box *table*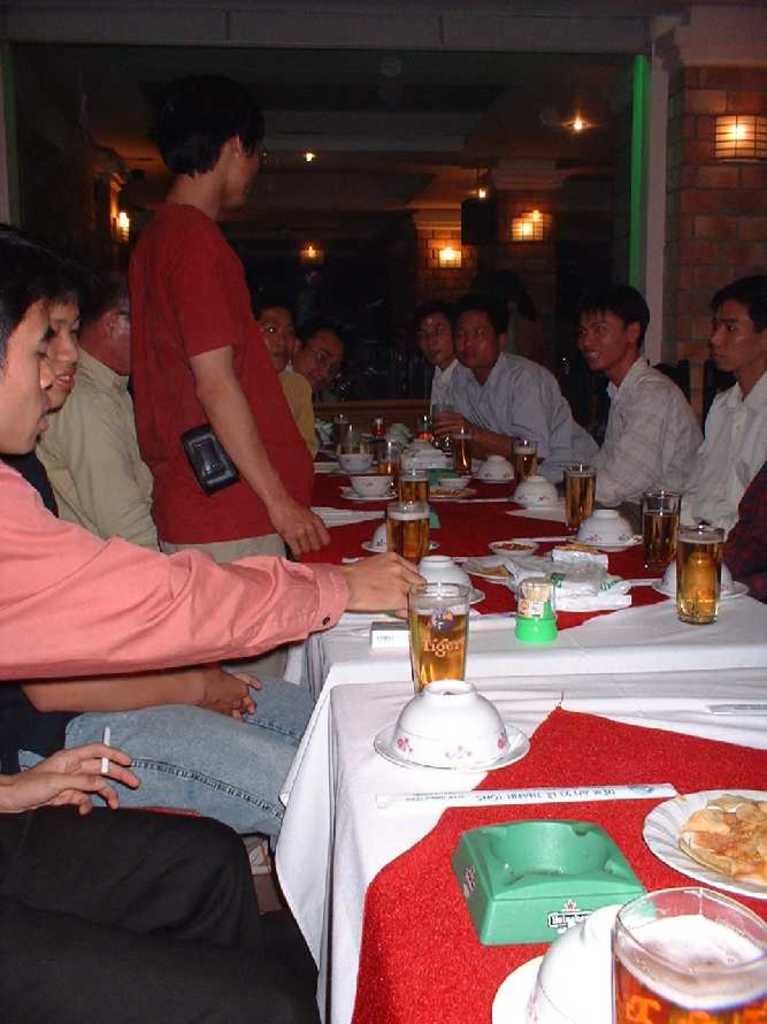
(left=236, top=698, right=749, bottom=1023)
